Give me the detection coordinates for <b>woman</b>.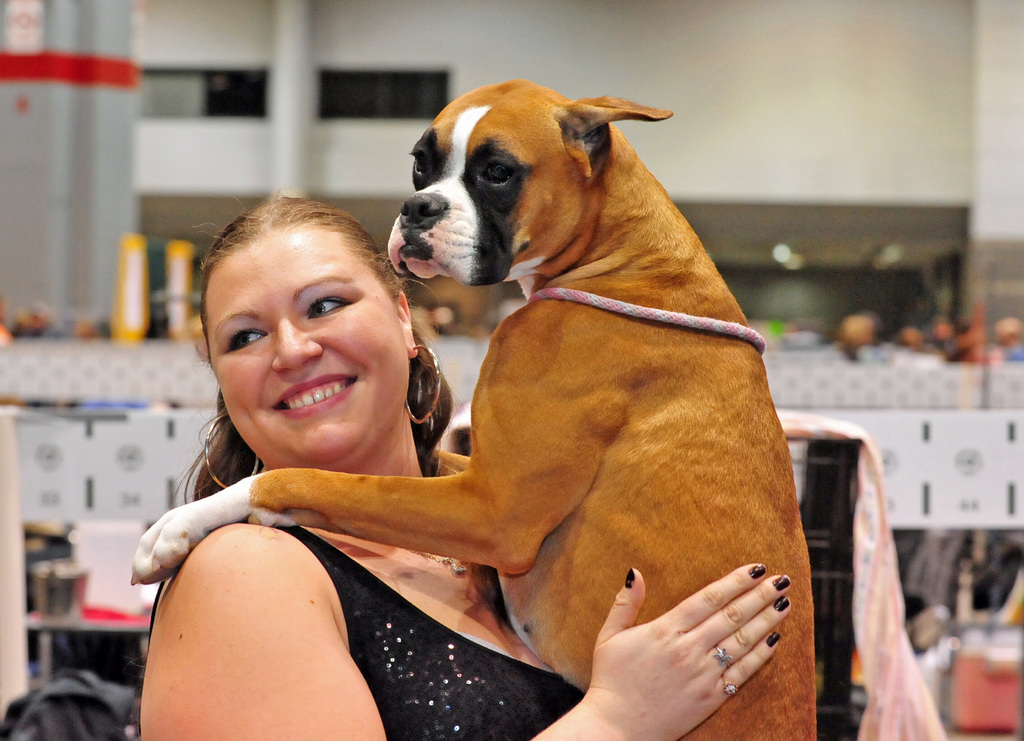
l=173, t=52, r=803, b=727.
